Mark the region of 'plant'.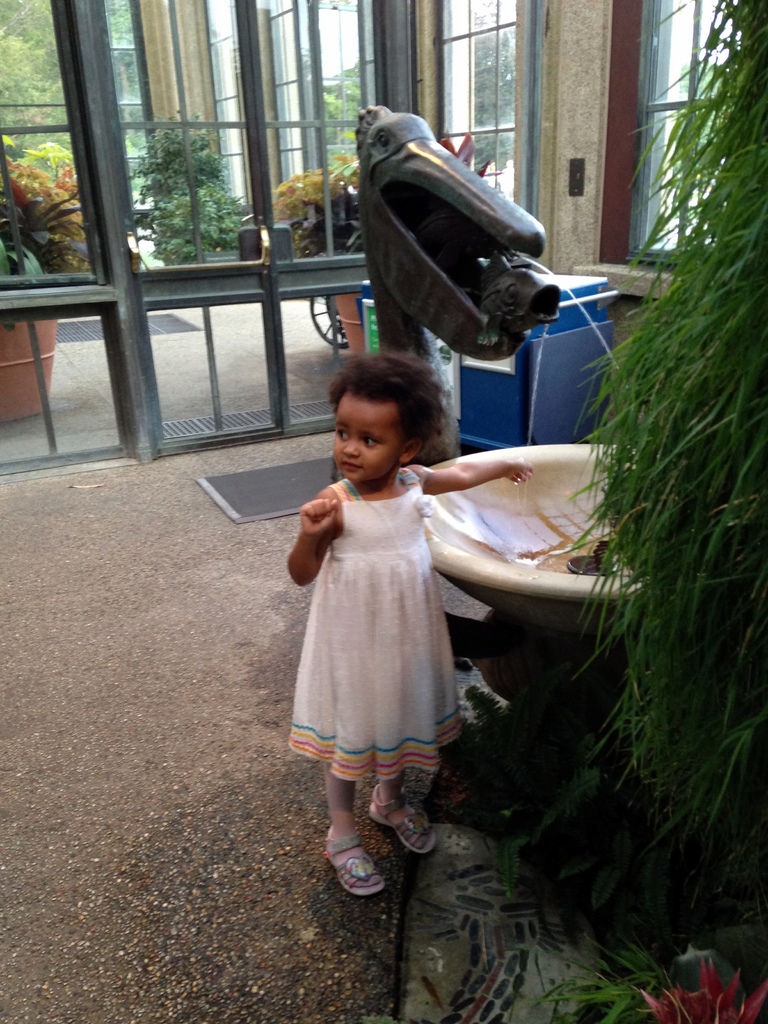
Region: 640/949/767/1023.
